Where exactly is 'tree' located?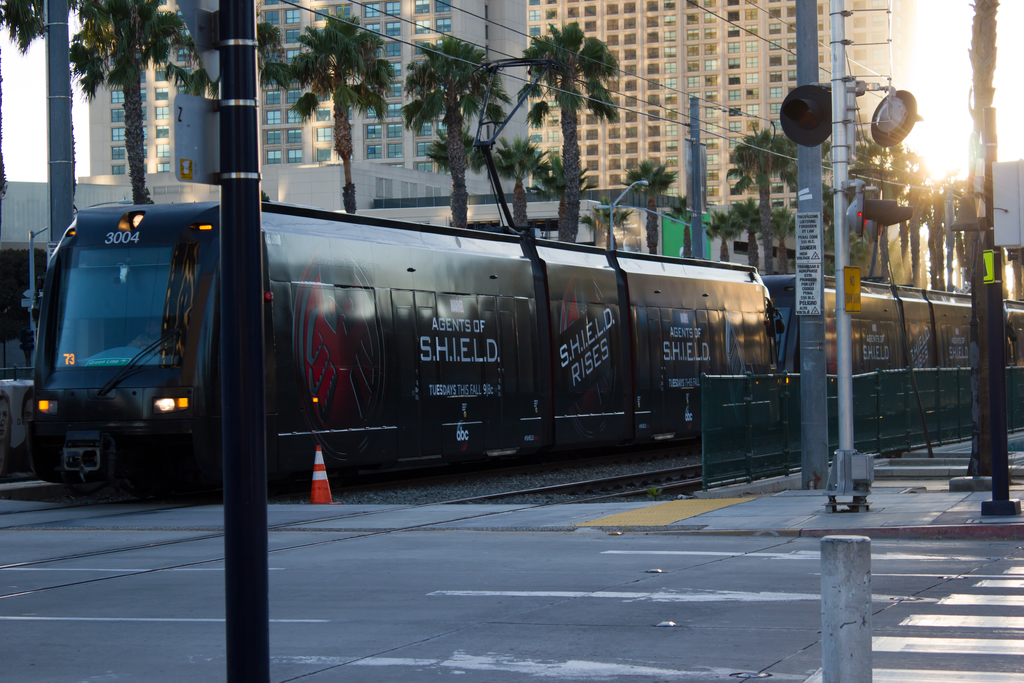
Its bounding box is crop(716, 119, 799, 279).
